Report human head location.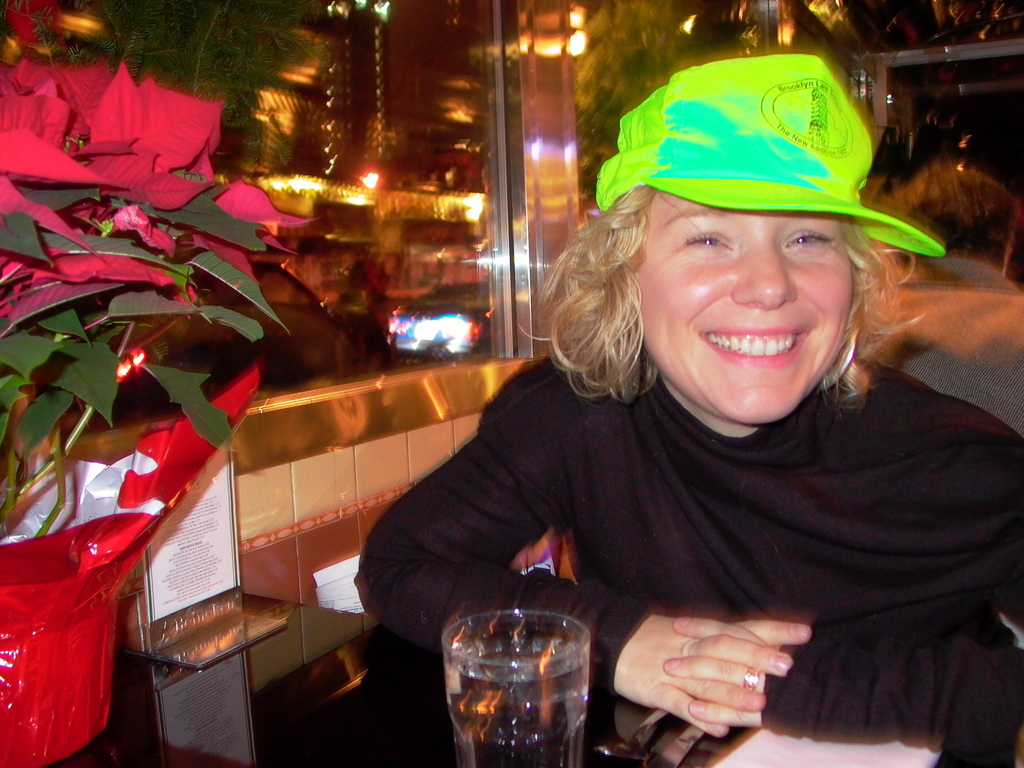
Report: (left=542, top=51, right=901, bottom=427).
